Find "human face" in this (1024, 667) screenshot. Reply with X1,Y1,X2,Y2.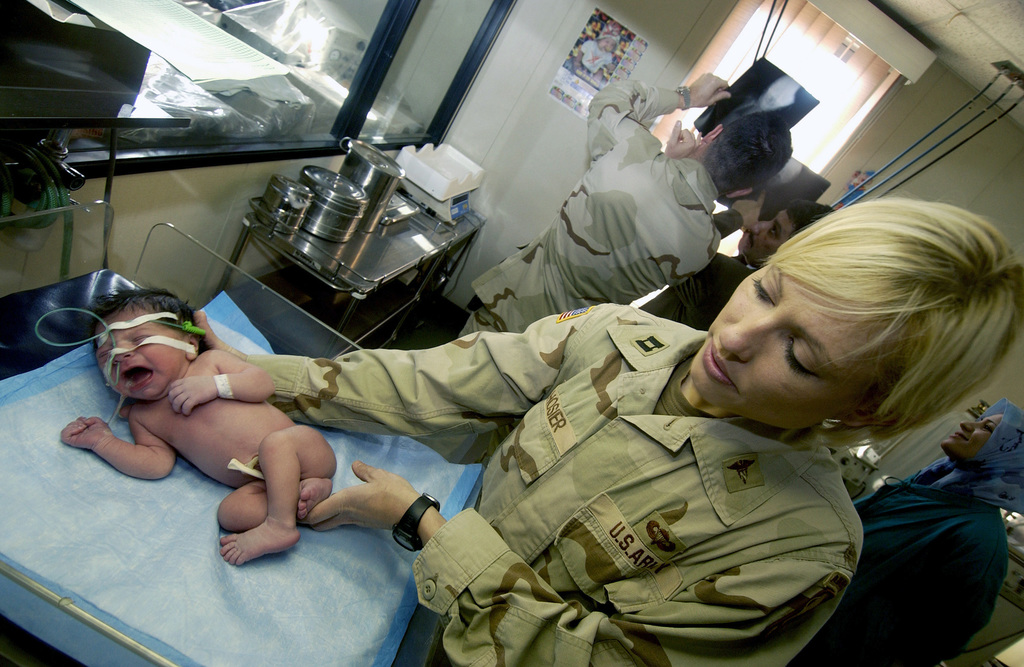
942,412,1006,458.
